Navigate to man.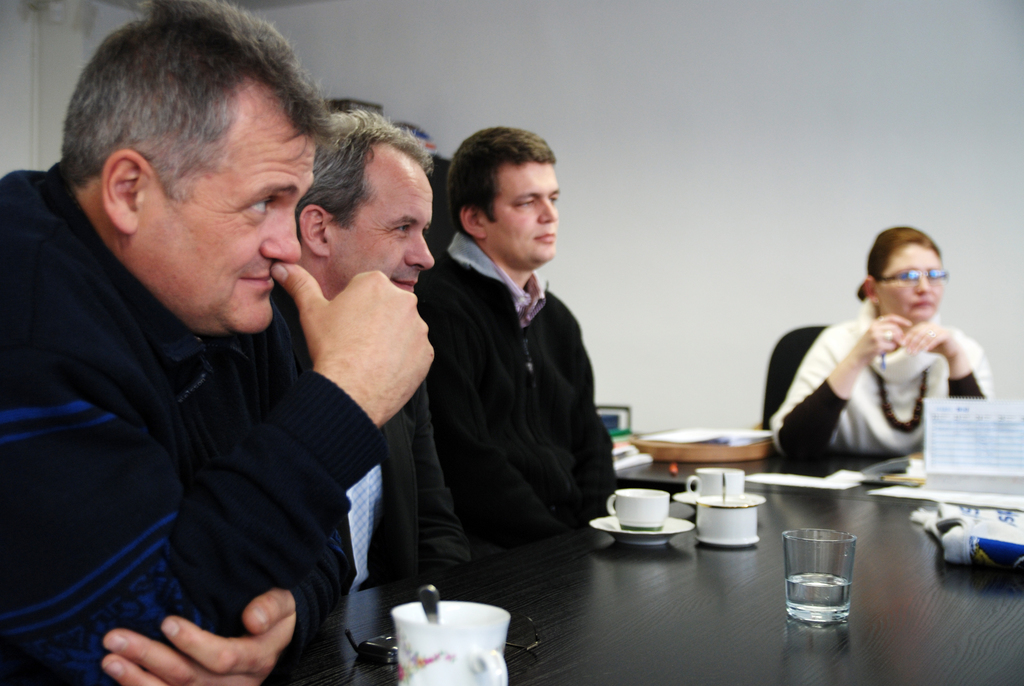
Navigation target: {"x1": 418, "y1": 121, "x2": 620, "y2": 557}.
